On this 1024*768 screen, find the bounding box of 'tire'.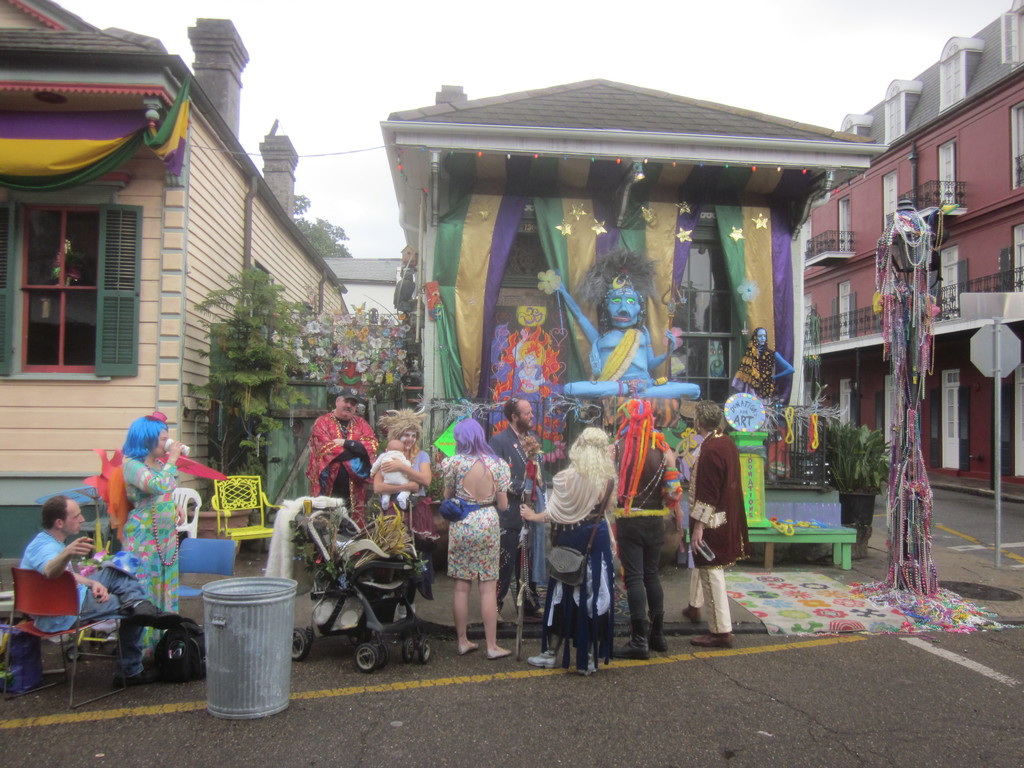
Bounding box: select_region(400, 636, 413, 662).
